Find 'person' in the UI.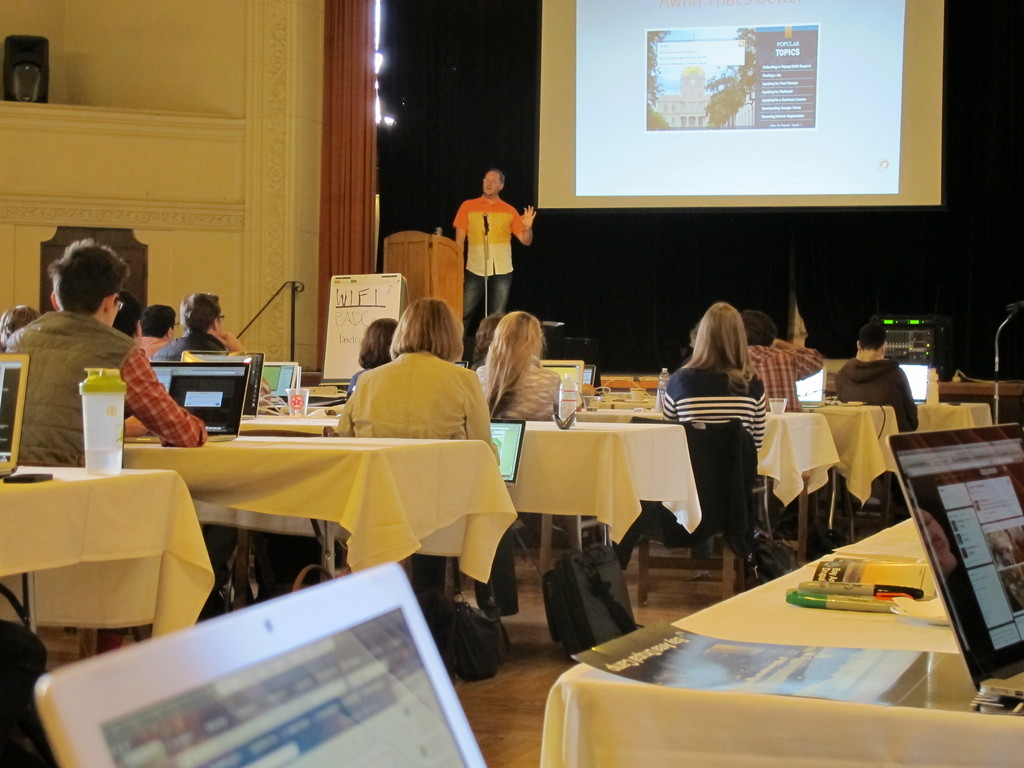
UI element at {"left": 828, "top": 317, "right": 924, "bottom": 433}.
